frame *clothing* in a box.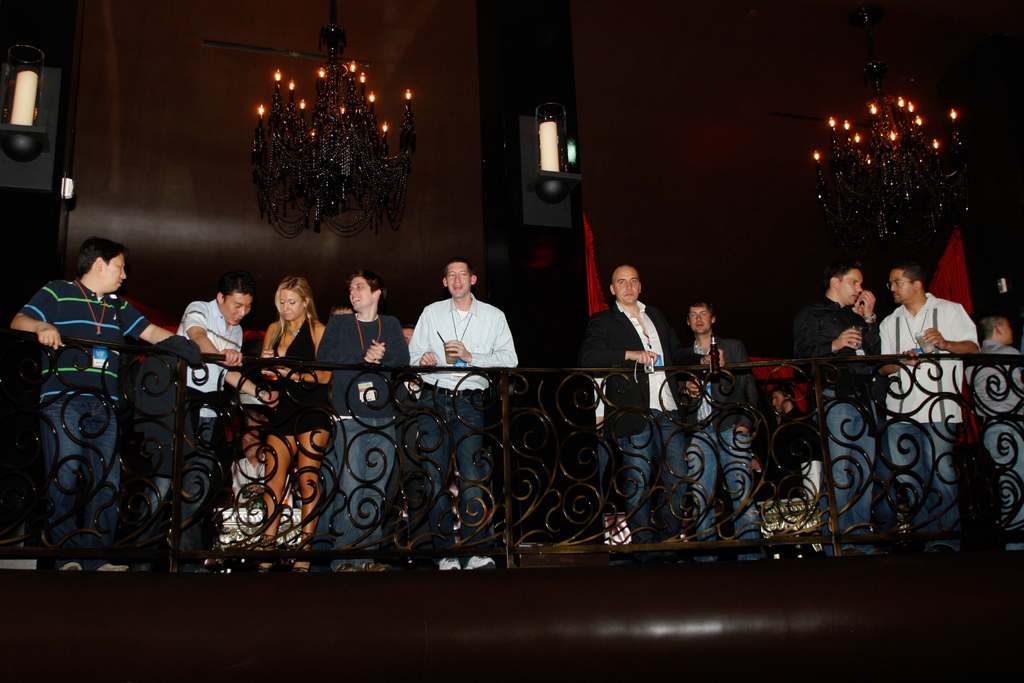
detection(671, 325, 771, 555).
